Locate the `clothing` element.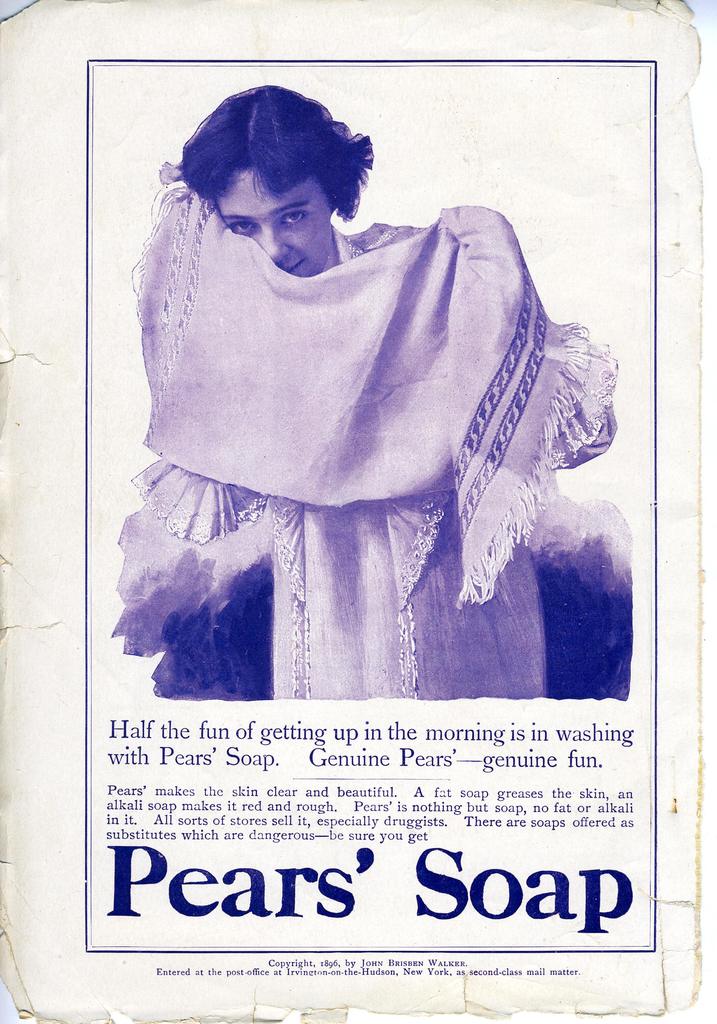
Element bbox: bbox=[116, 163, 615, 707].
